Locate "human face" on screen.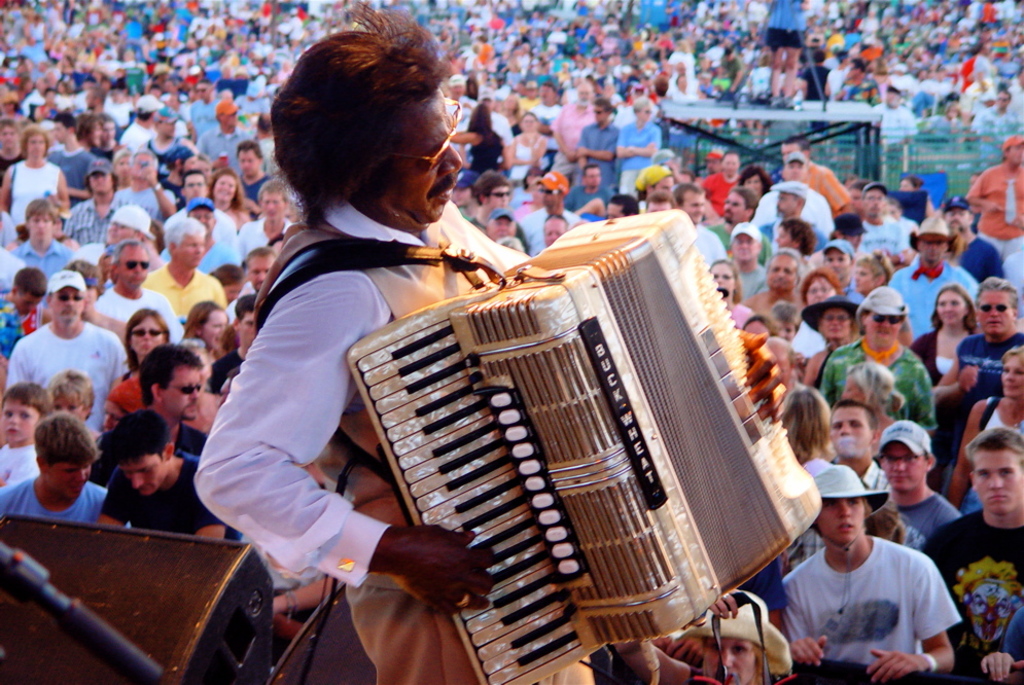
On screen at <region>112, 247, 153, 287</region>.
